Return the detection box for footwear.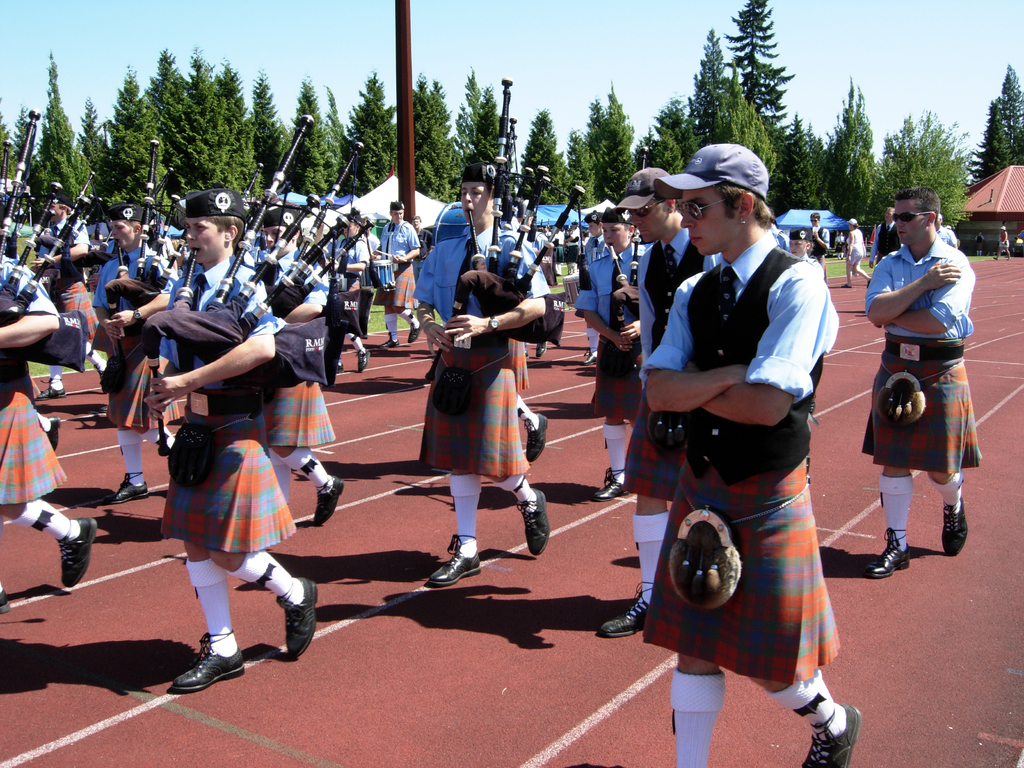
(left=104, top=362, right=113, bottom=397).
